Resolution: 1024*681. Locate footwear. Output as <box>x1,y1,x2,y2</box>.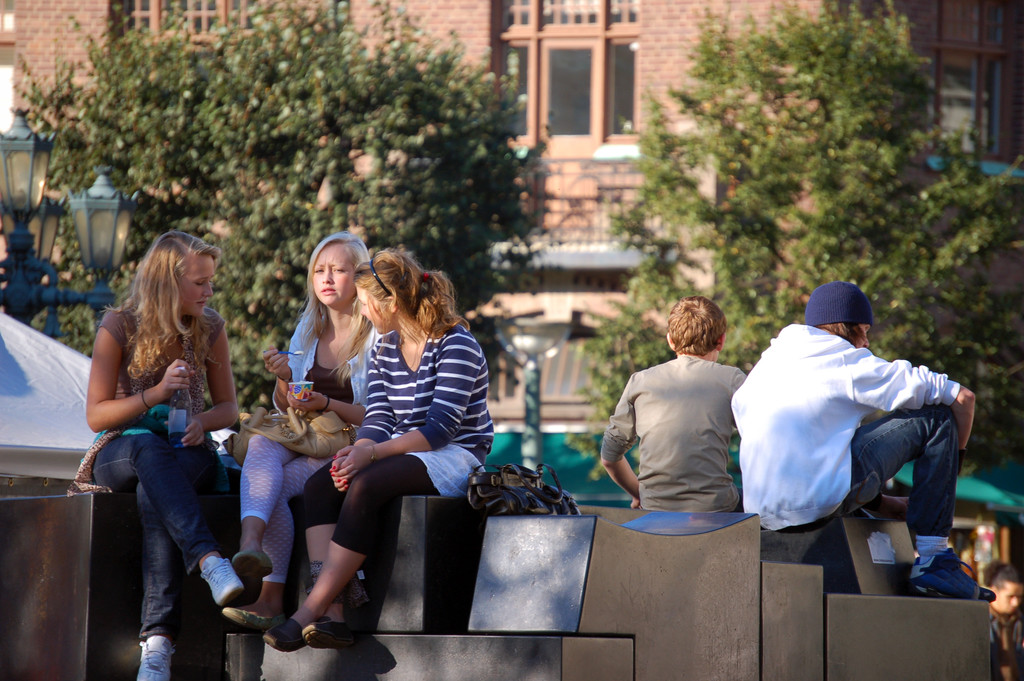
<box>220,606,287,631</box>.
